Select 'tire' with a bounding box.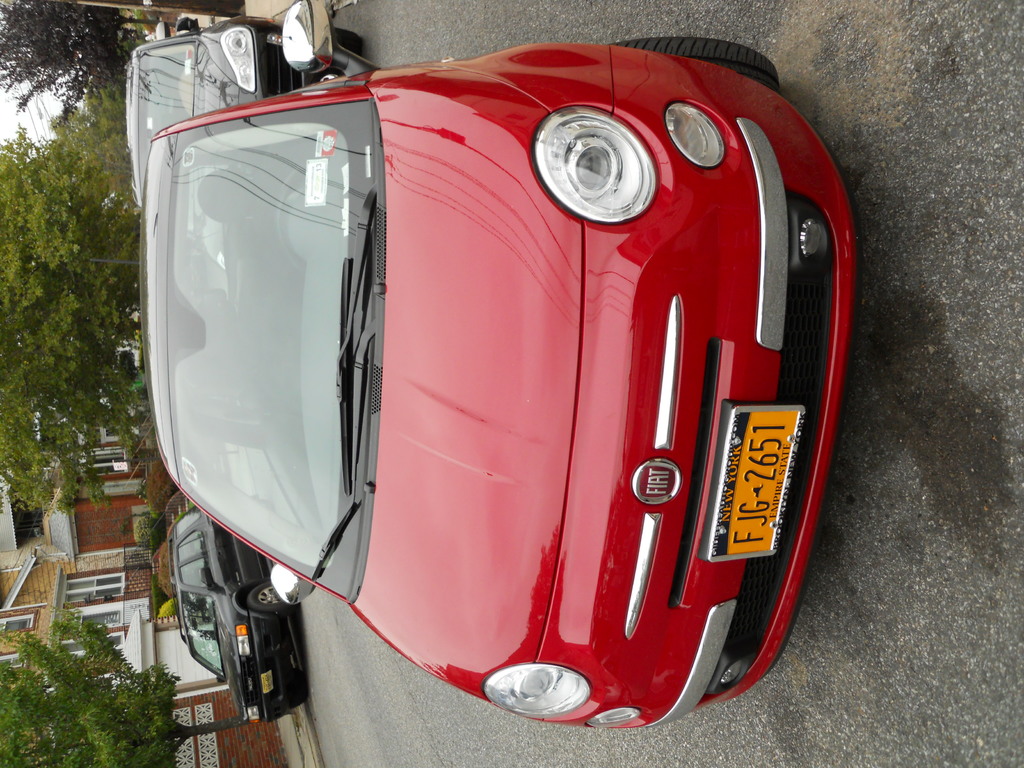
select_region(334, 30, 365, 49).
